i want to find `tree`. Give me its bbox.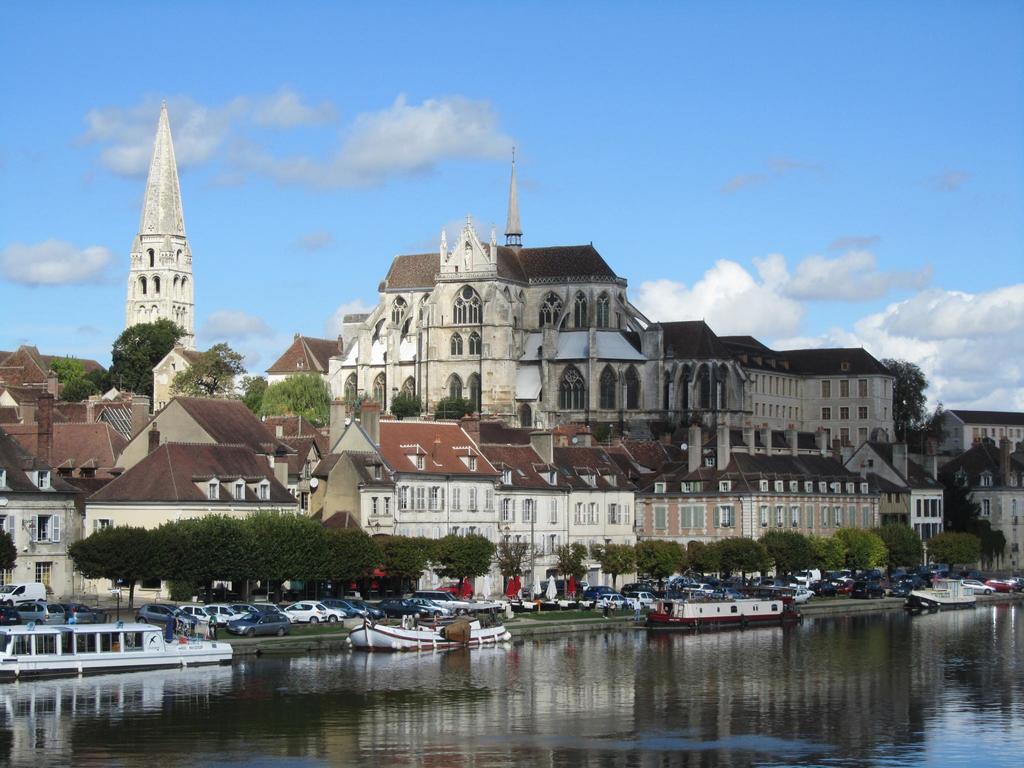
689 540 714 585.
